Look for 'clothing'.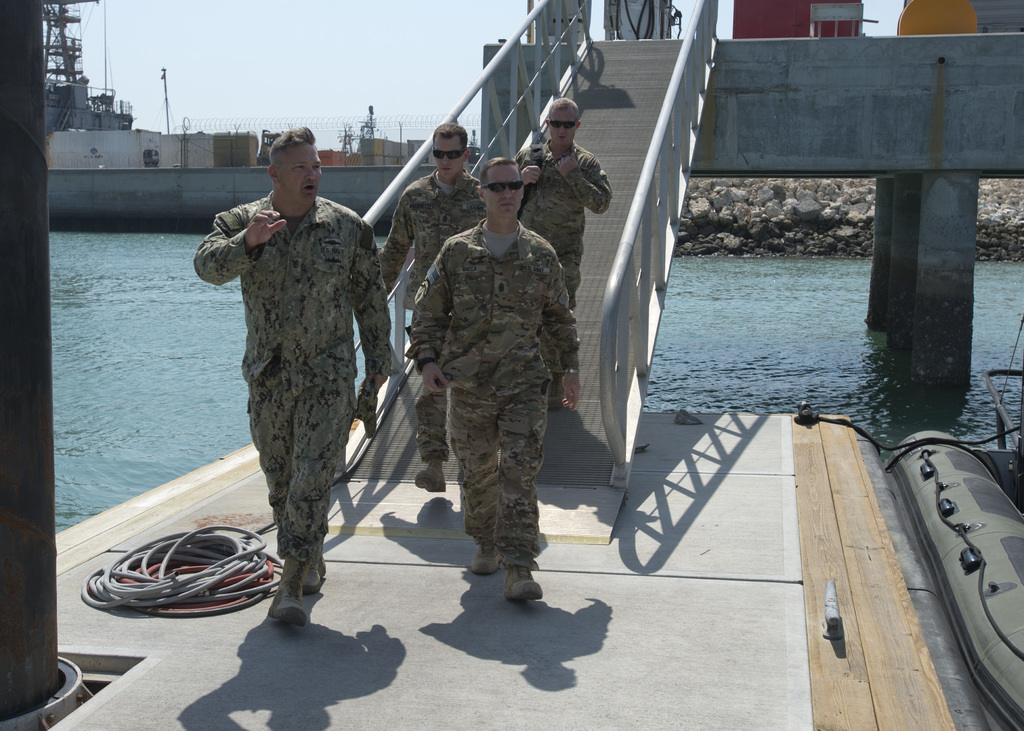
Found: (left=192, top=189, right=402, bottom=561).
